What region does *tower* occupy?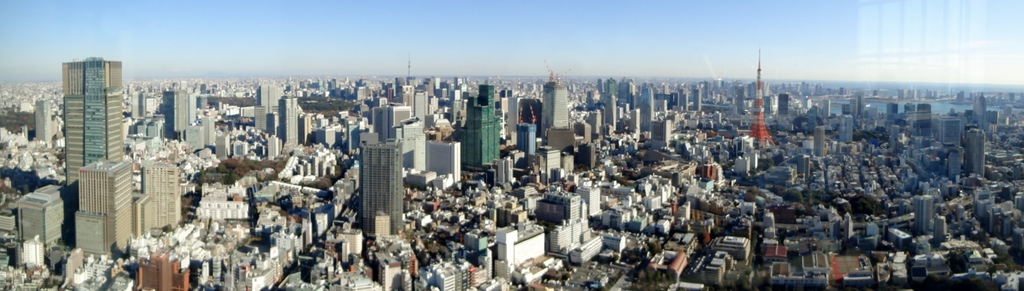
Rect(358, 142, 407, 244).
